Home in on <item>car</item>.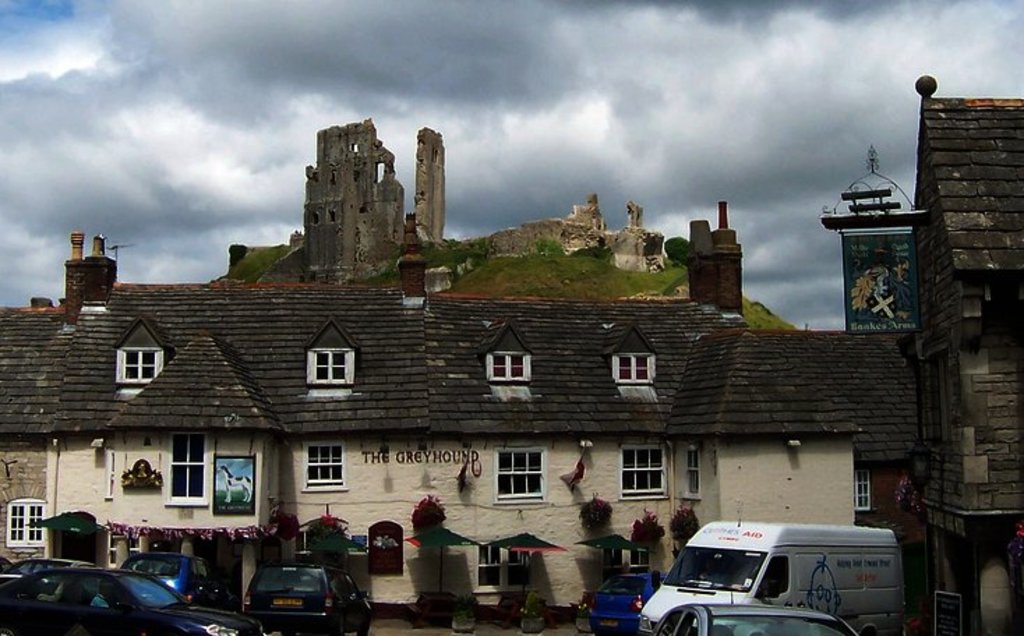
Homed in at {"left": 590, "top": 568, "right": 668, "bottom": 635}.
